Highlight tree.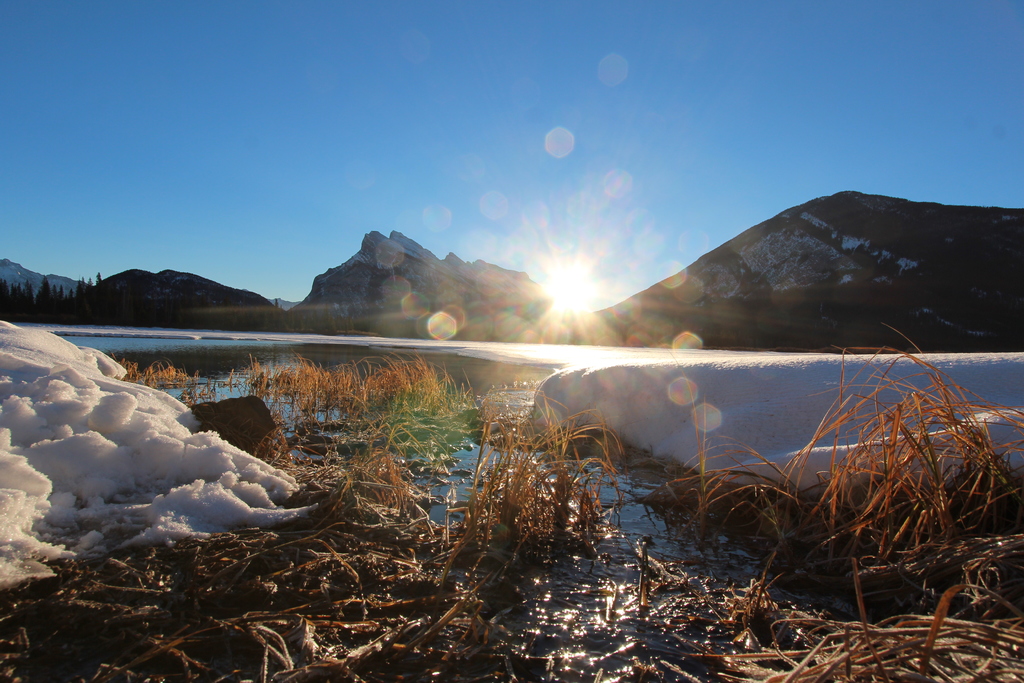
Highlighted region: [52,282,61,302].
